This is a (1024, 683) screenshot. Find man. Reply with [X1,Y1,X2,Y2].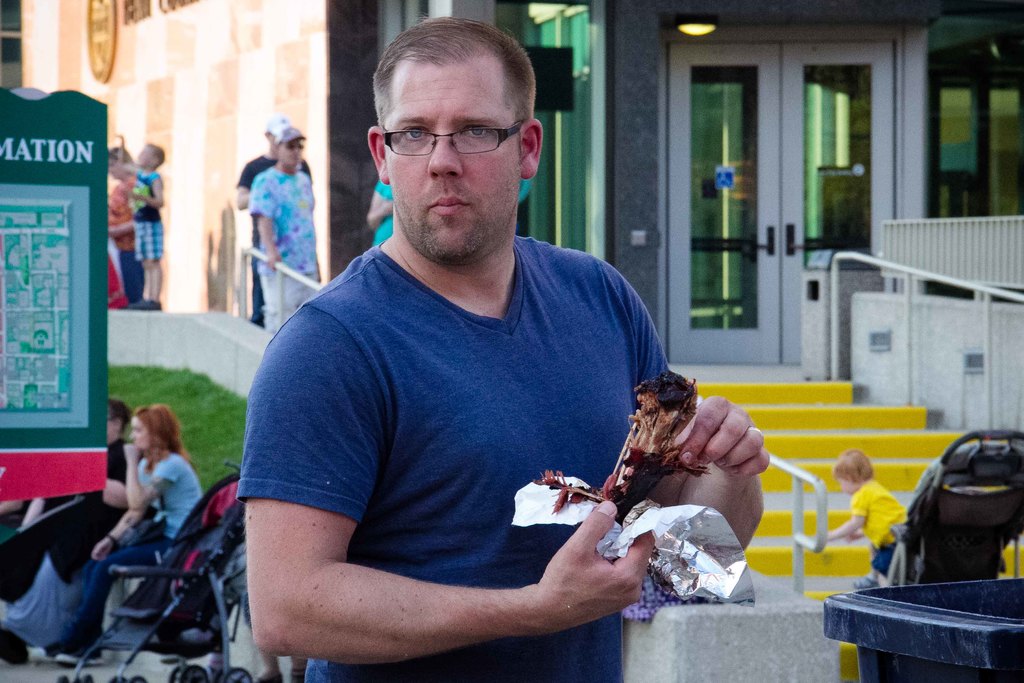
[218,54,756,679].
